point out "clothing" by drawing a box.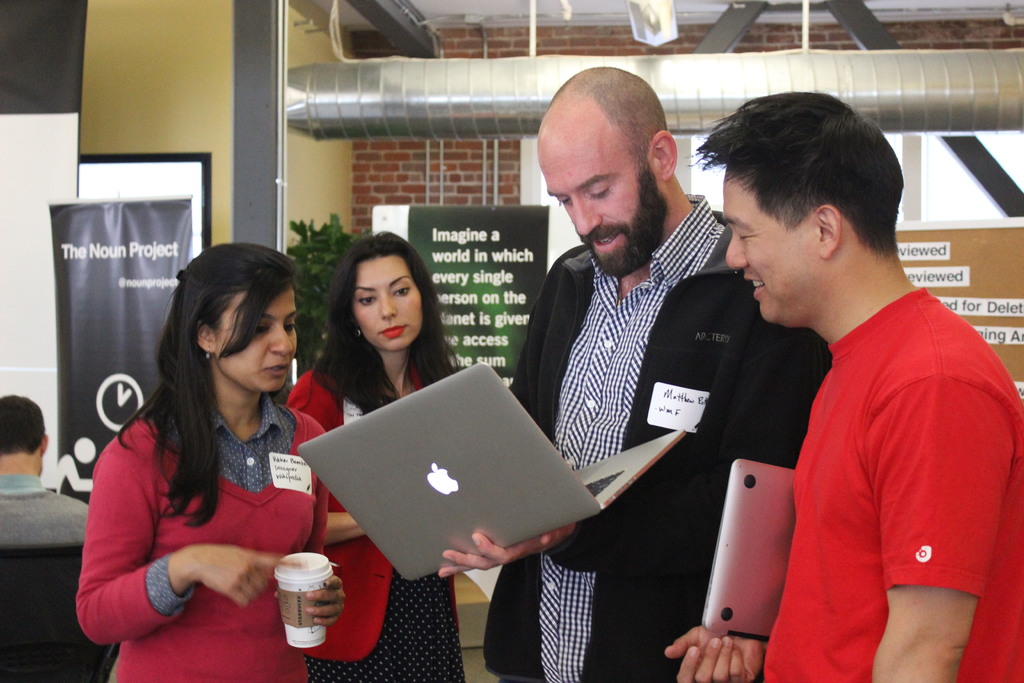
x1=0, y1=467, x2=89, y2=557.
